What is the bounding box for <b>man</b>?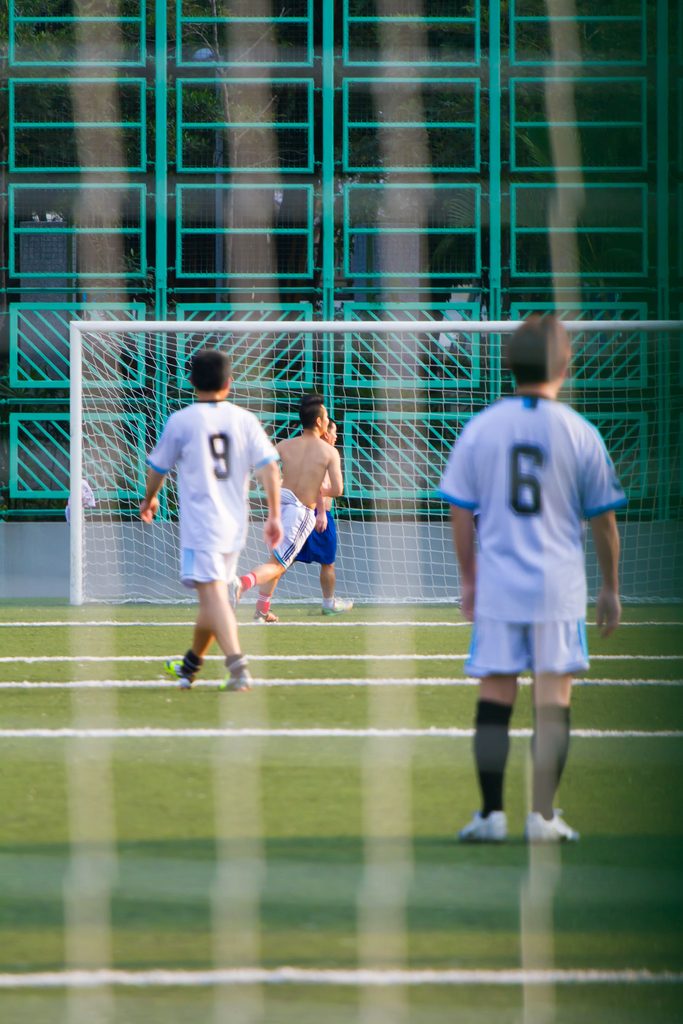
288,419,358,616.
